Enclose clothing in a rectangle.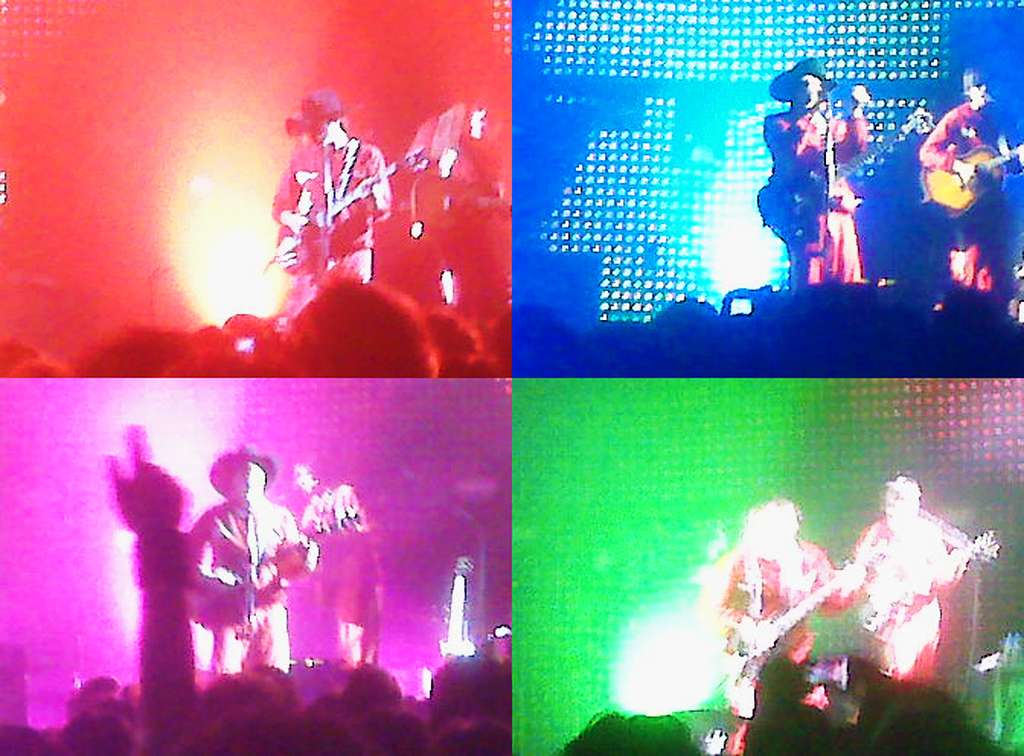
region(714, 535, 854, 728).
